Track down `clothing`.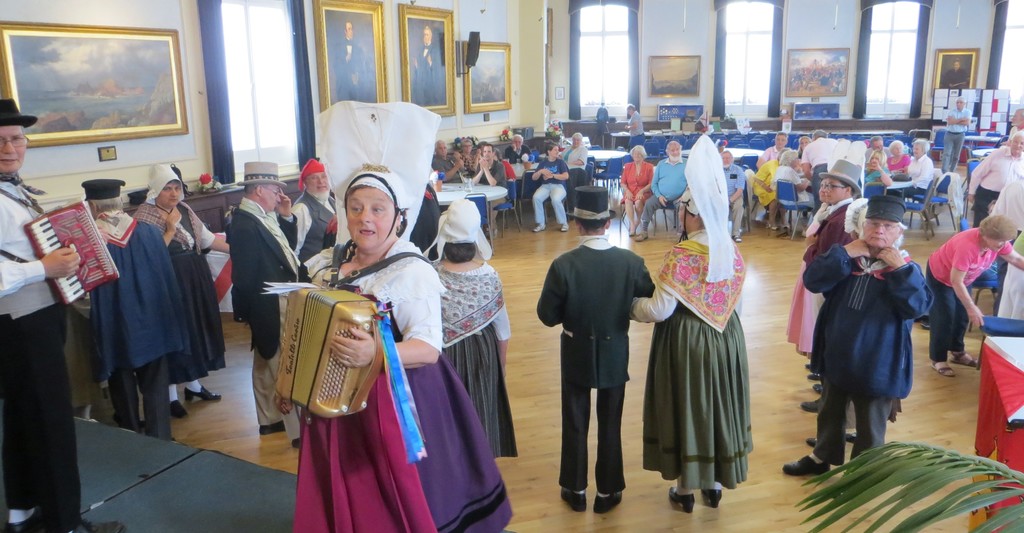
Tracked to <bbox>786, 148, 813, 186</bbox>.
